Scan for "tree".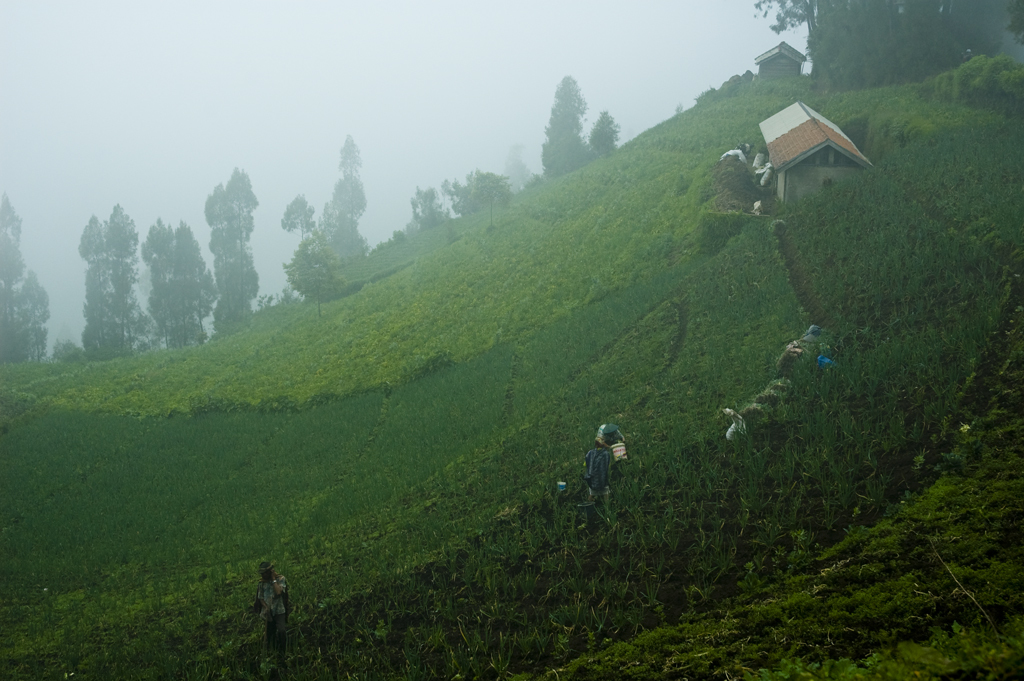
Scan result: rect(401, 180, 450, 234).
